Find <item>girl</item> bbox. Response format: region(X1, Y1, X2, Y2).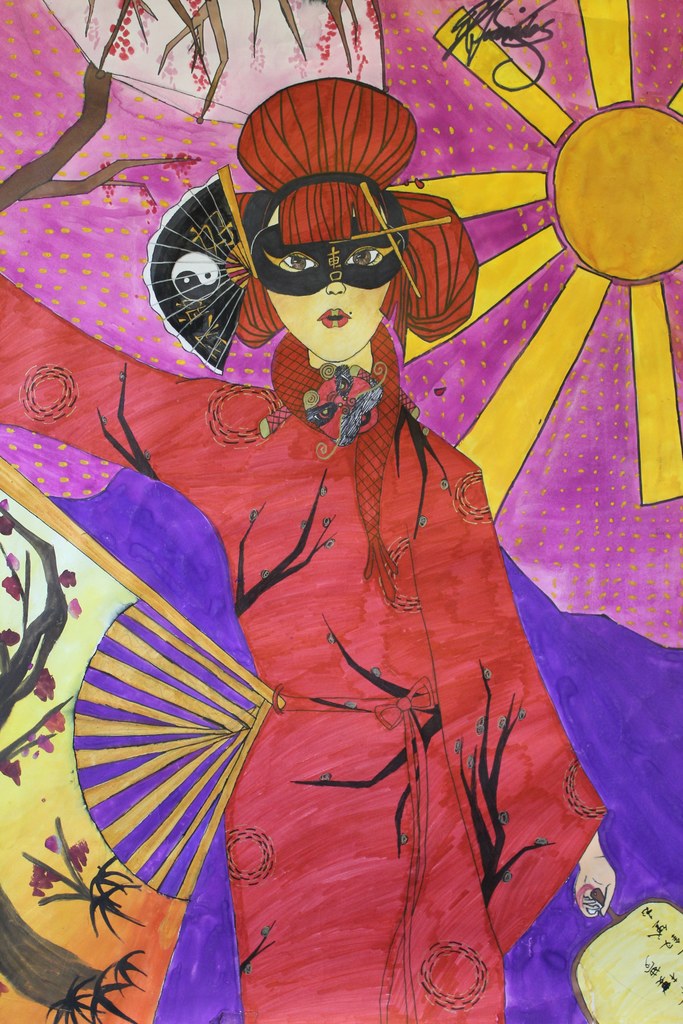
region(0, 78, 613, 1023).
